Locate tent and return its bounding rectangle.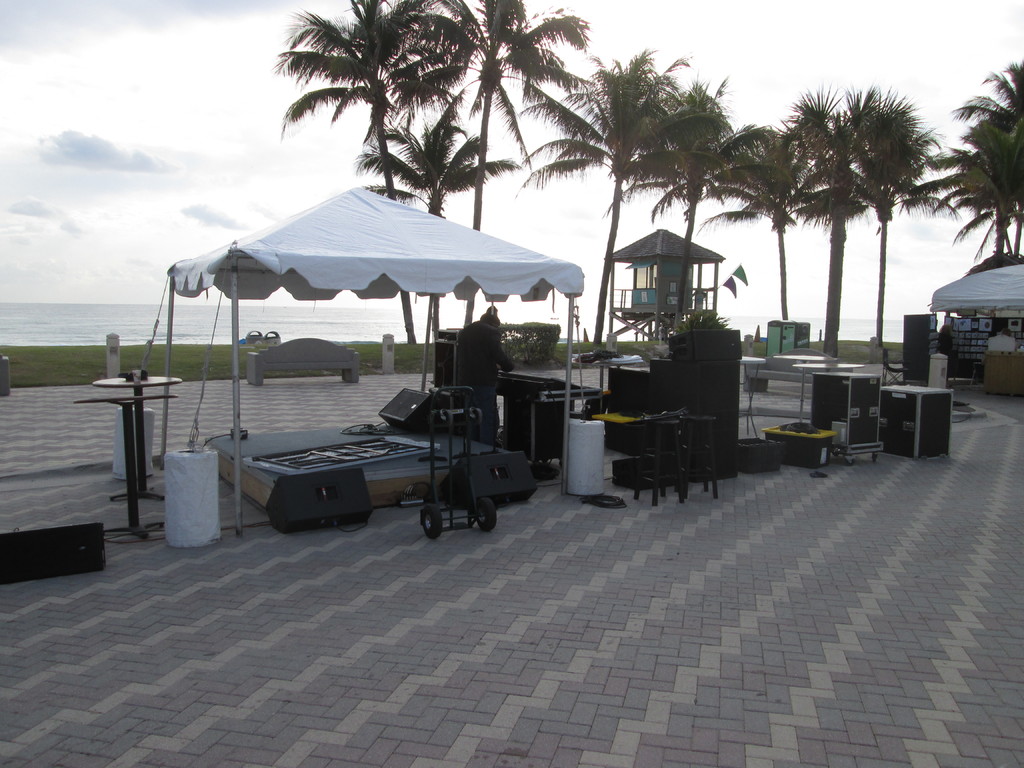
(167,189,573,520).
